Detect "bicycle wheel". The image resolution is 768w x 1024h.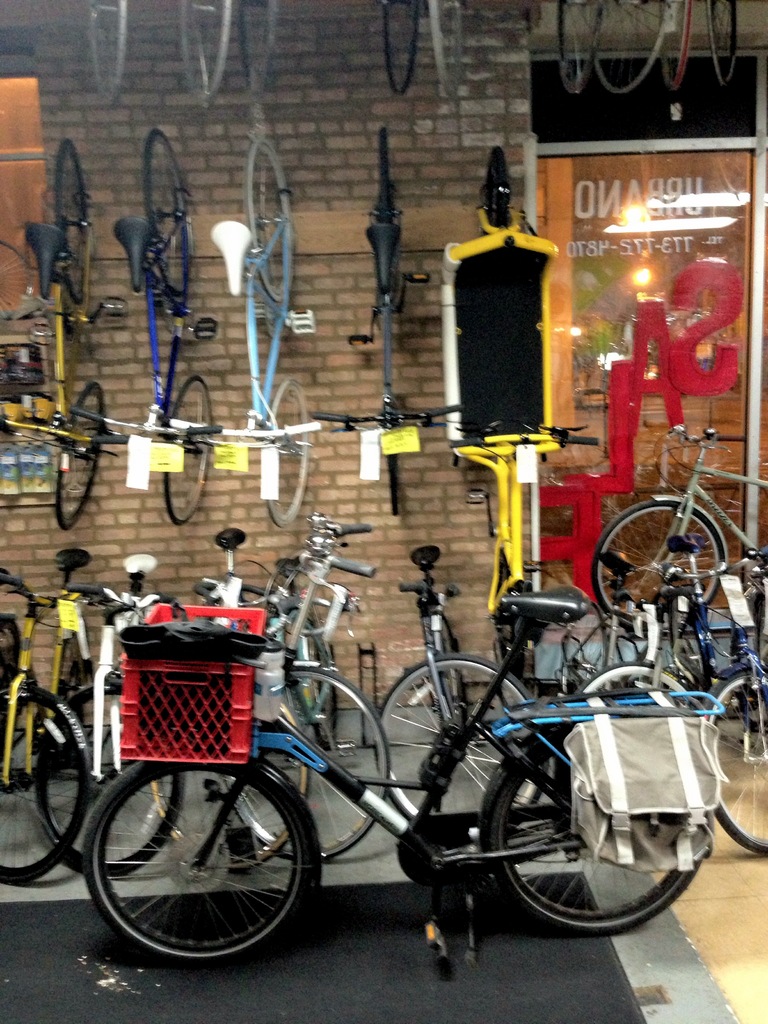
(47,376,103,533).
